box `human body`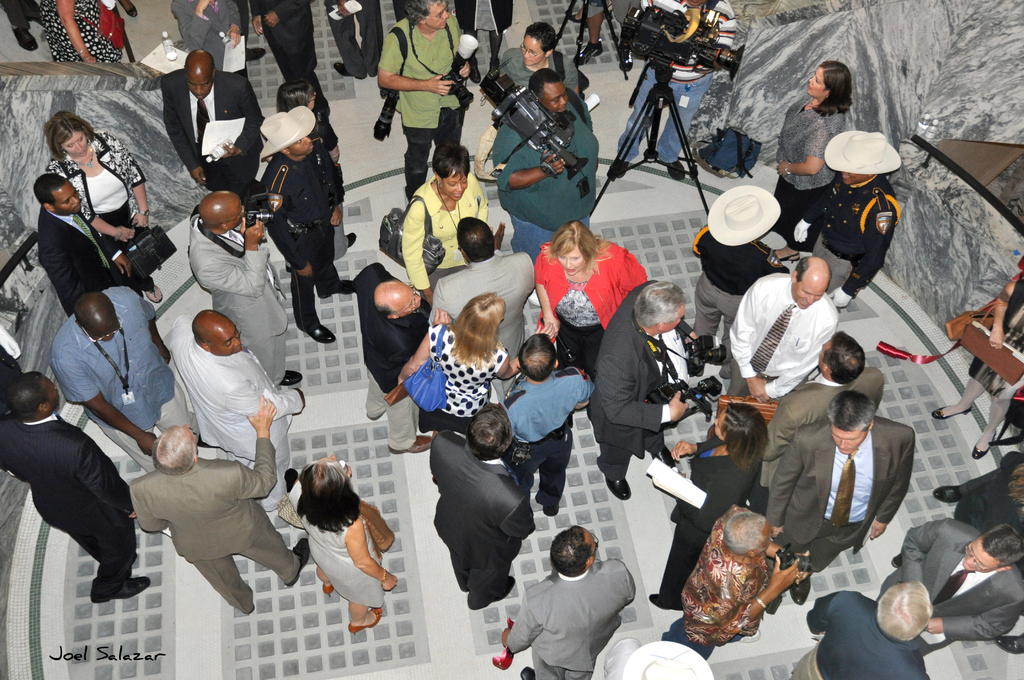
locate(351, 260, 436, 457)
